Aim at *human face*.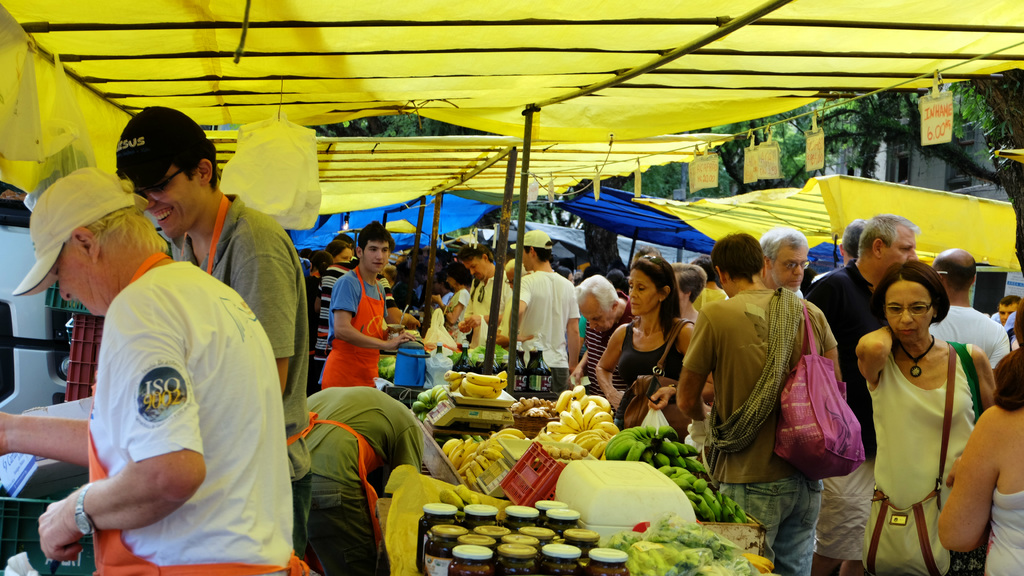
Aimed at pyautogui.locateOnScreen(887, 283, 934, 340).
